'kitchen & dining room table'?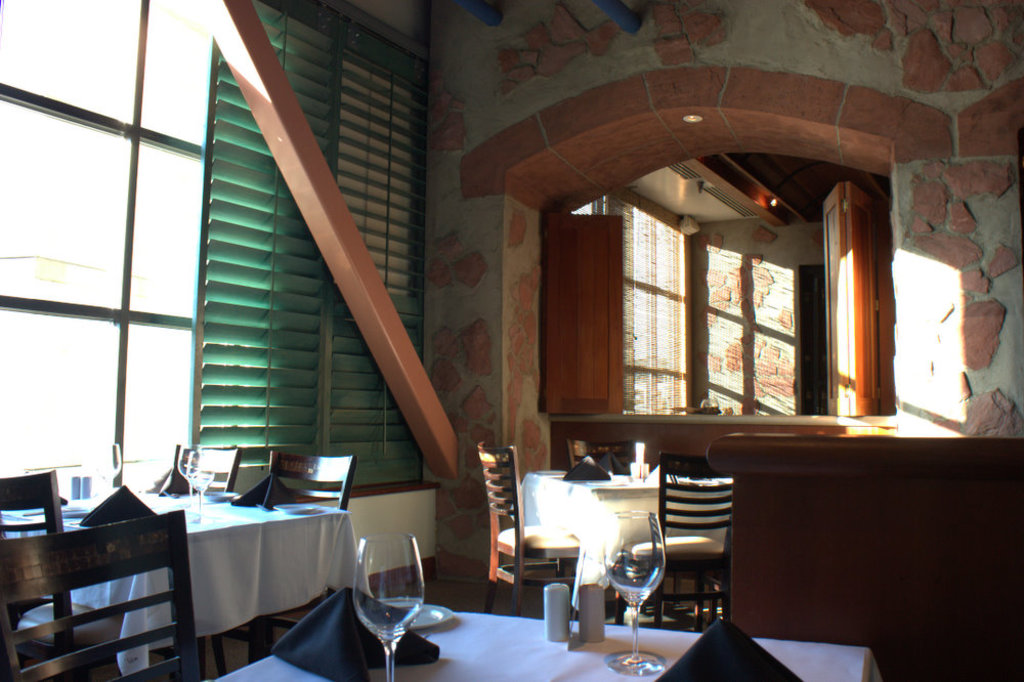
x1=477, y1=438, x2=731, y2=630
